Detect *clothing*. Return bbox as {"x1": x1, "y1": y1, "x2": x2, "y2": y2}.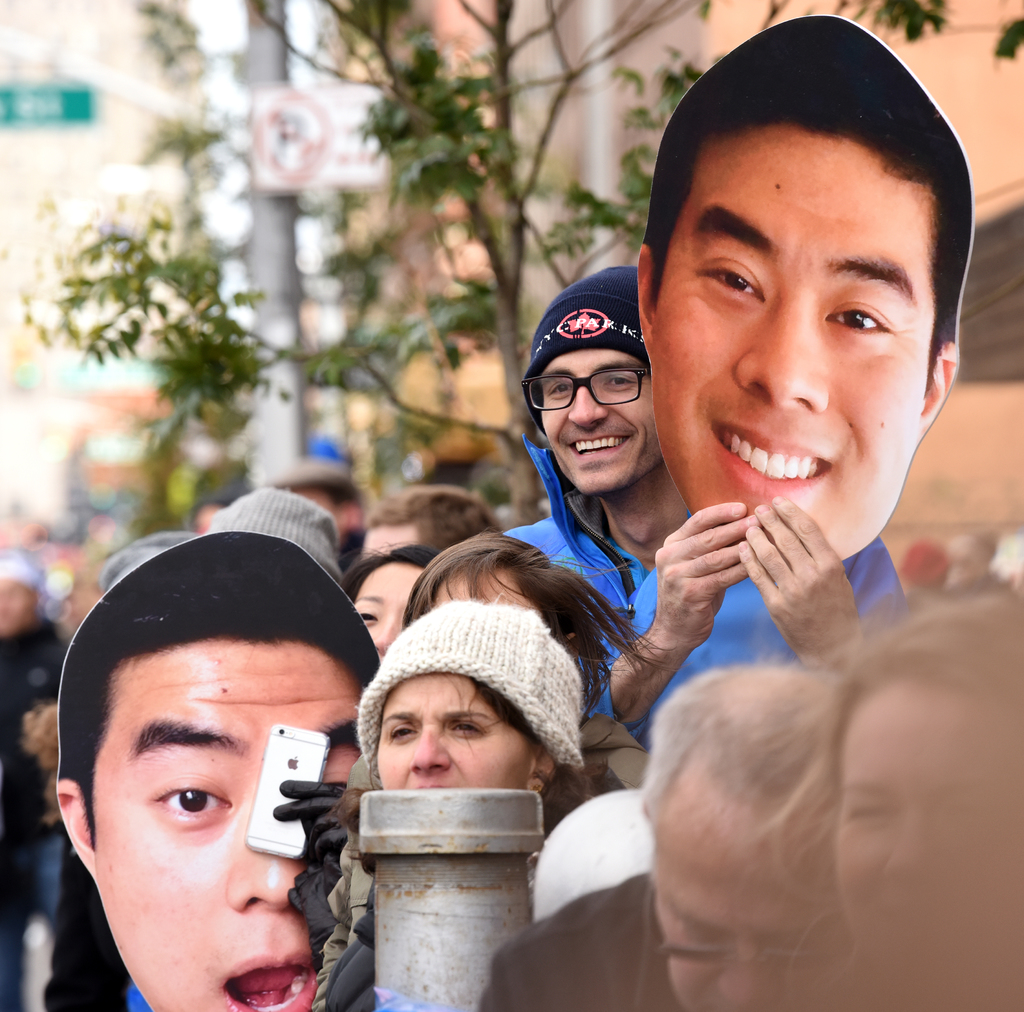
{"x1": 51, "y1": 495, "x2": 382, "y2": 761}.
